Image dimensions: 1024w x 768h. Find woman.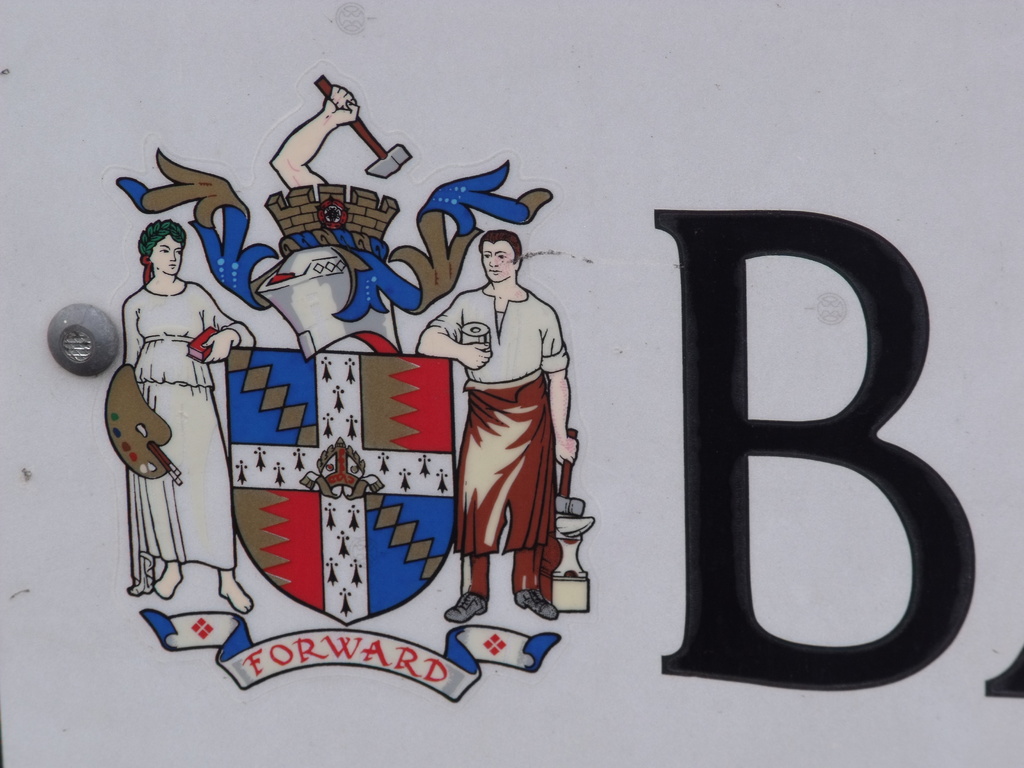
pyautogui.locateOnScreen(119, 220, 256, 607).
